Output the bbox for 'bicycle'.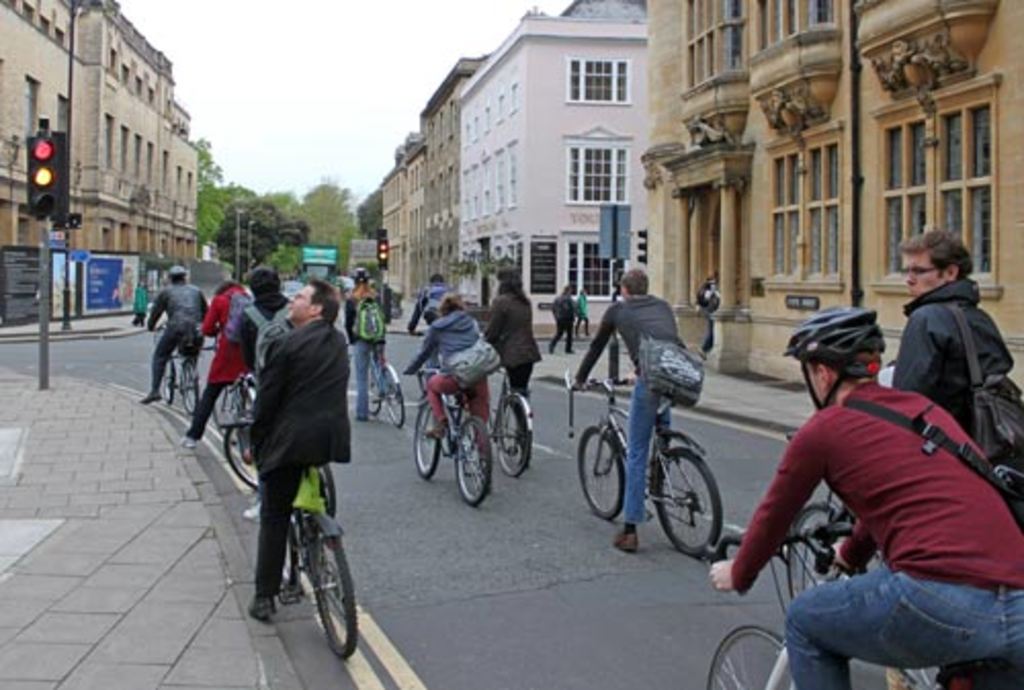
(x1=711, y1=520, x2=977, y2=688).
